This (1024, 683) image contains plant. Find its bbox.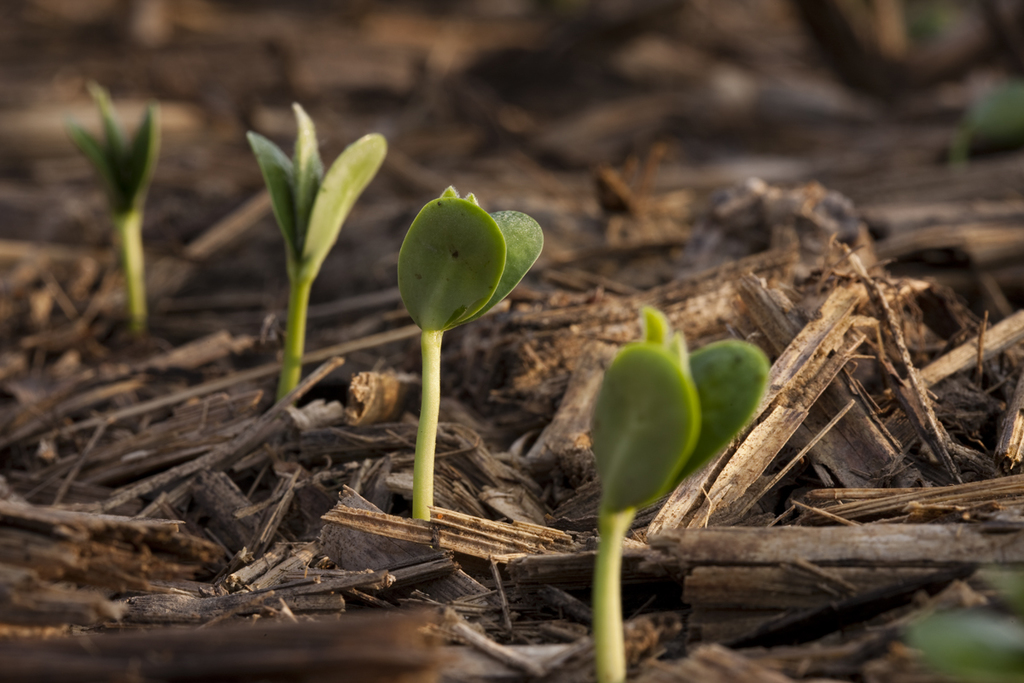
box=[246, 95, 390, 407].
